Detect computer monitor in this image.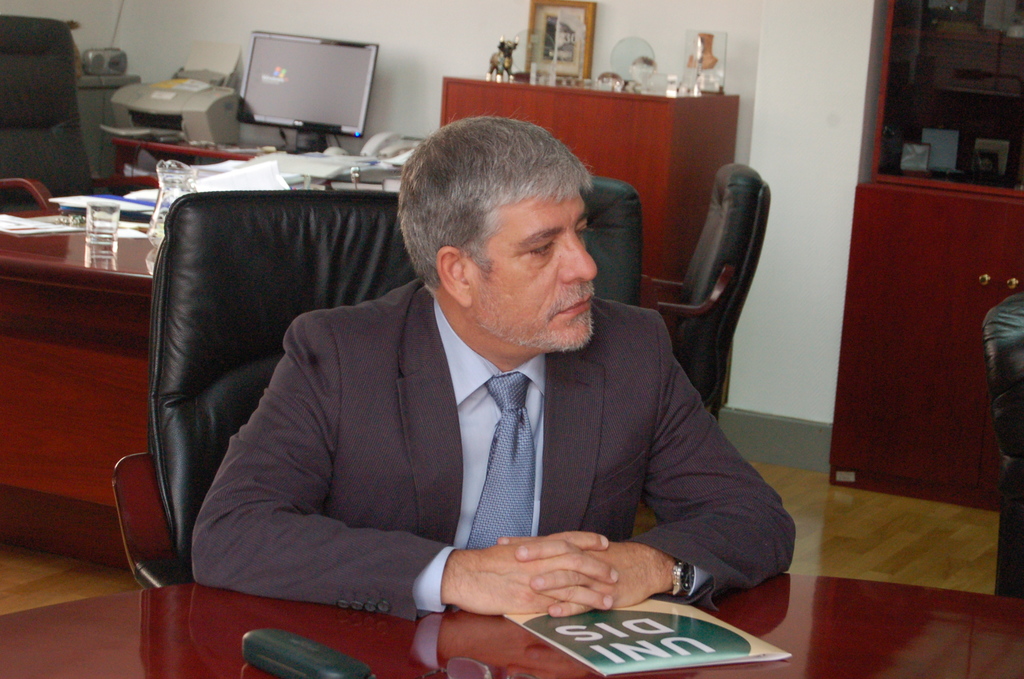
Detection: (223,26,379,140).
